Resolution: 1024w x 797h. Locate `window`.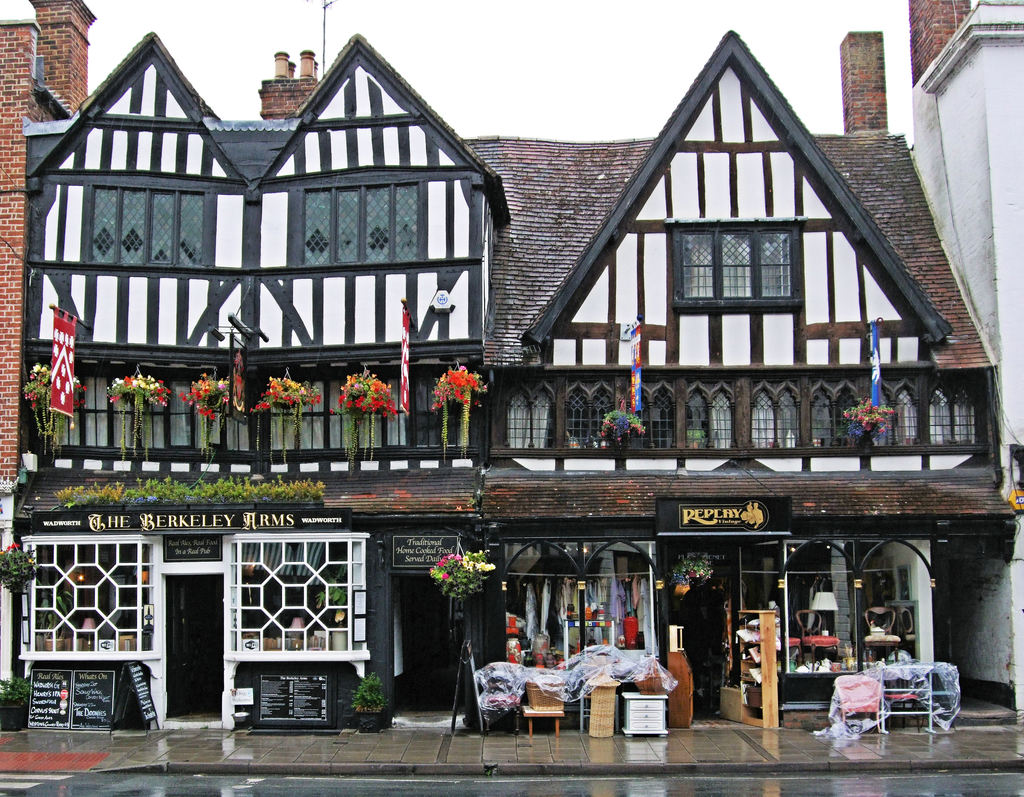
bbox=(877, 374, 924, 444).
